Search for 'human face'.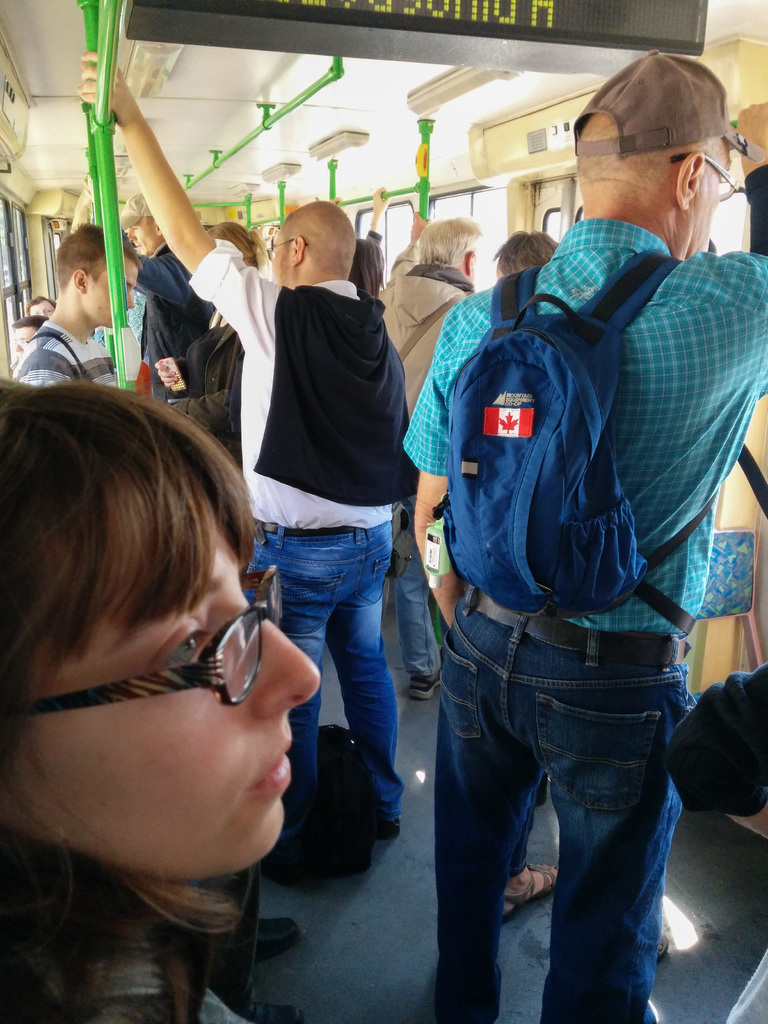
Found at l=4, t=428, r=322, b=879.
